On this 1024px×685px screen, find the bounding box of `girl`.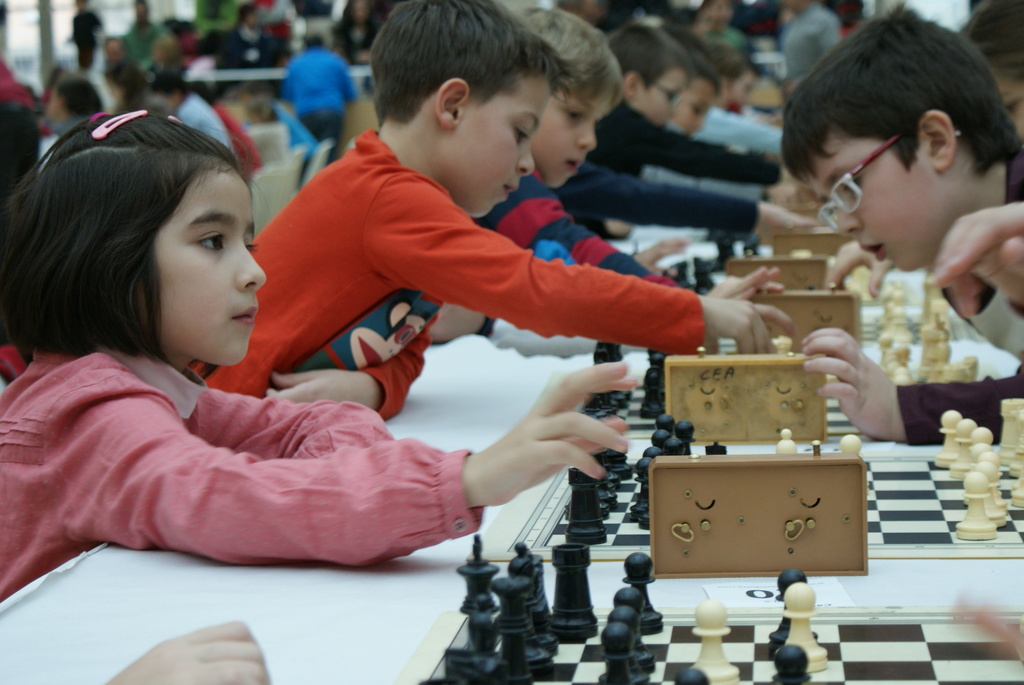
Bounding box: (left=0, top=106, right=640, bottom=596).
